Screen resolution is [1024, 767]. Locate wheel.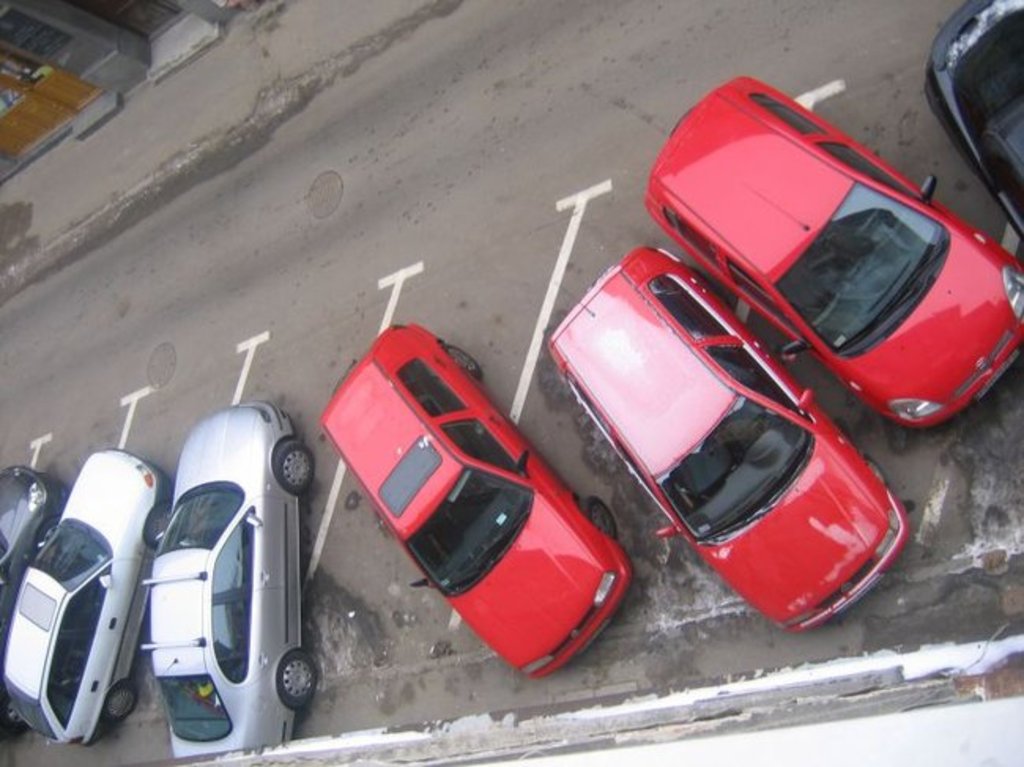
{"x1": 271, "y1": 649, "x2": 320, "y2": 710}.
